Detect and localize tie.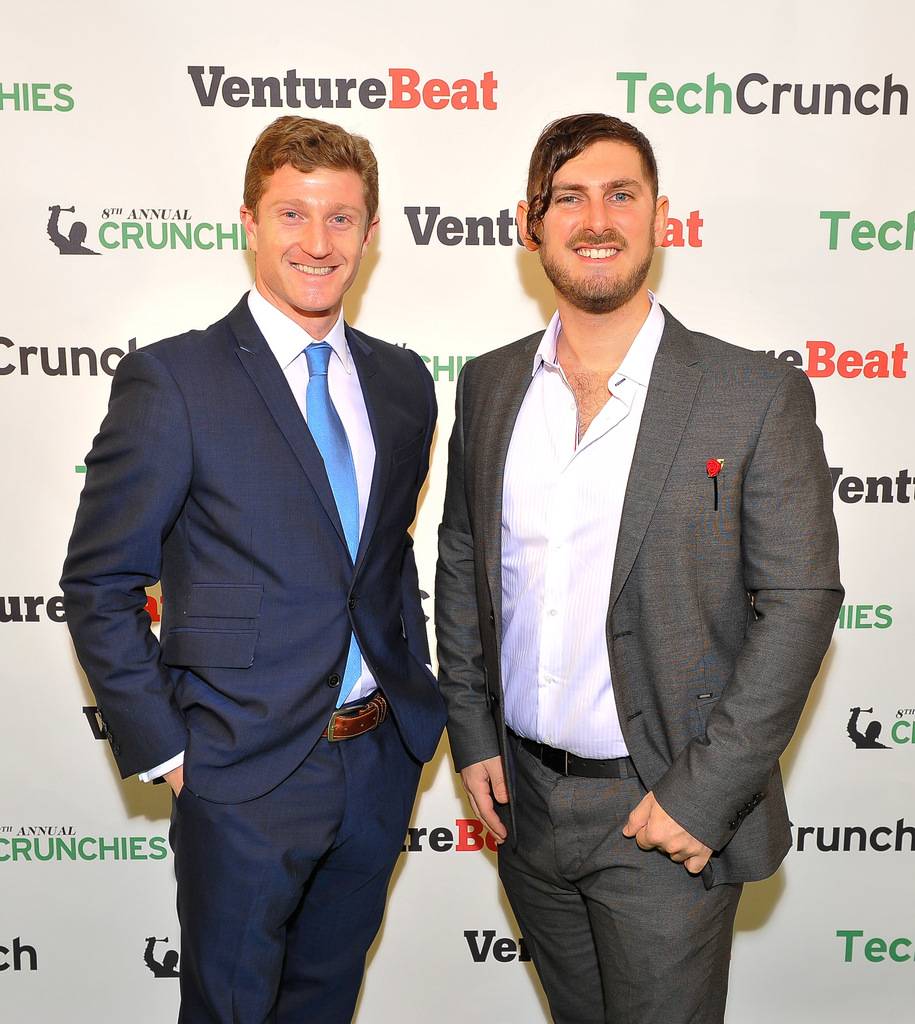
Localized at box=[299, 340, 360, 714].
